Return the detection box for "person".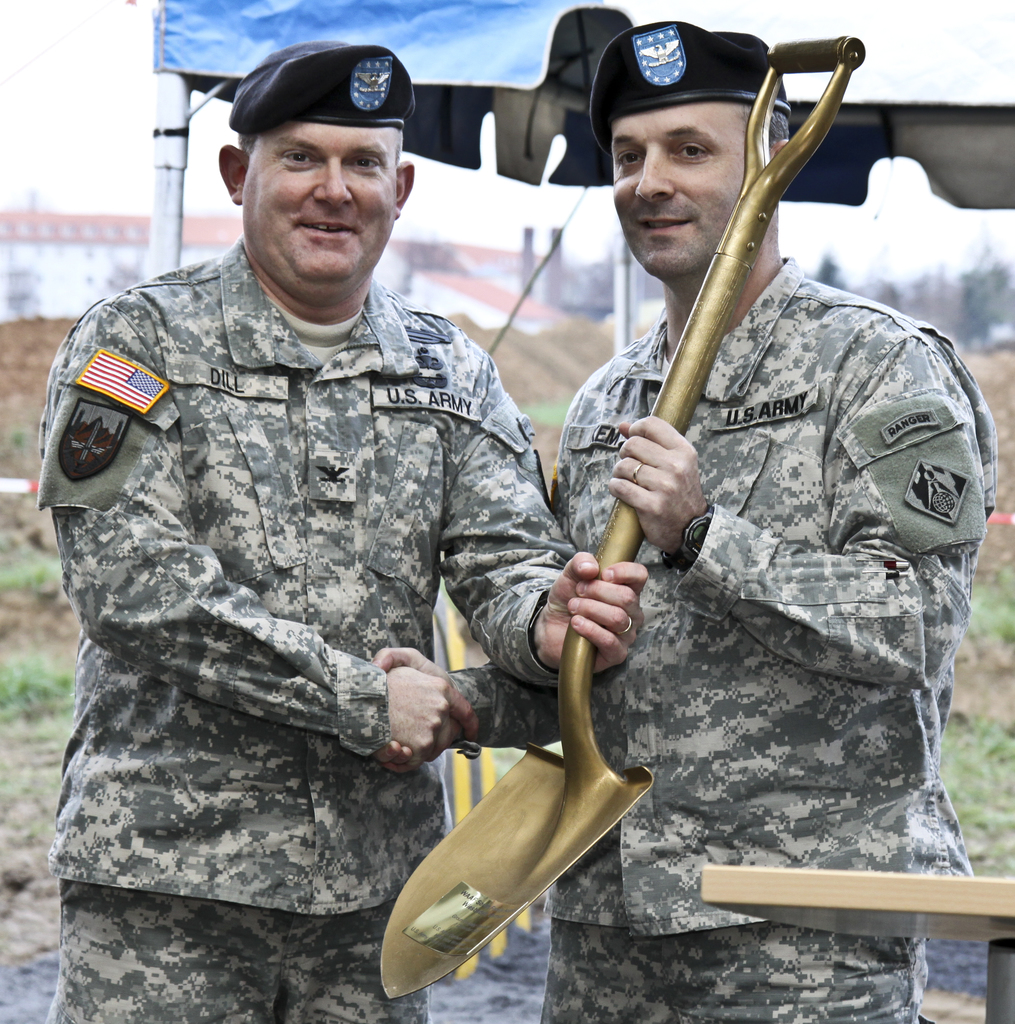
bbox=(378, 28, 995, 1023).
